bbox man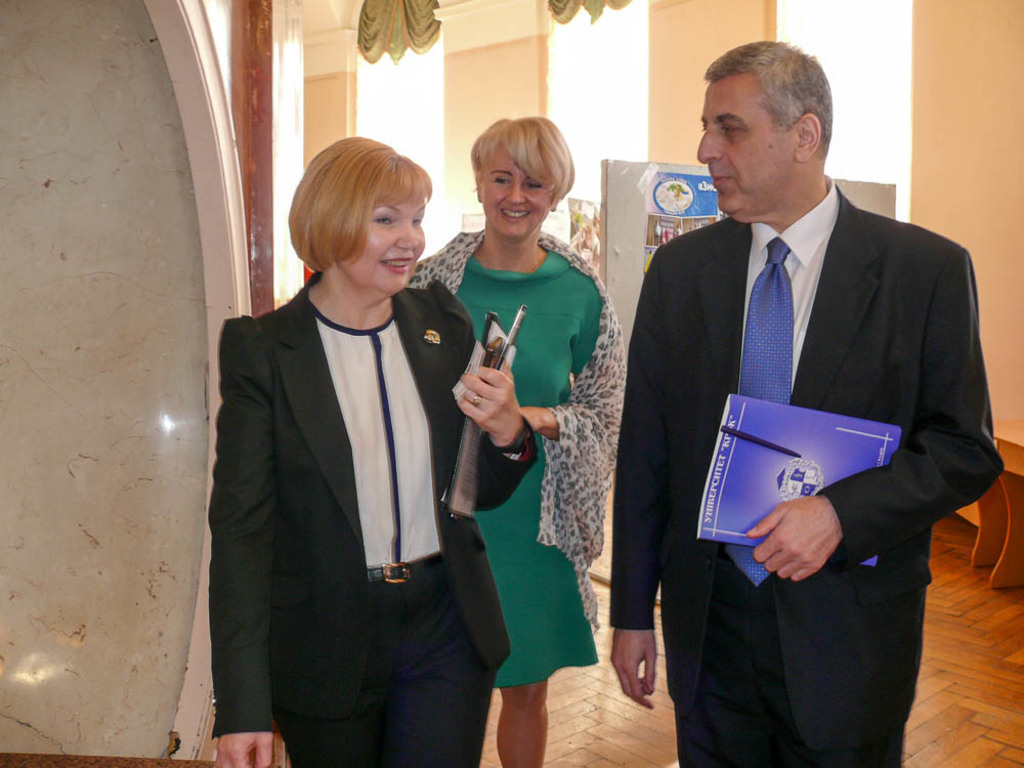
(x1=608, y1=41, x2=1009, y2=767)
